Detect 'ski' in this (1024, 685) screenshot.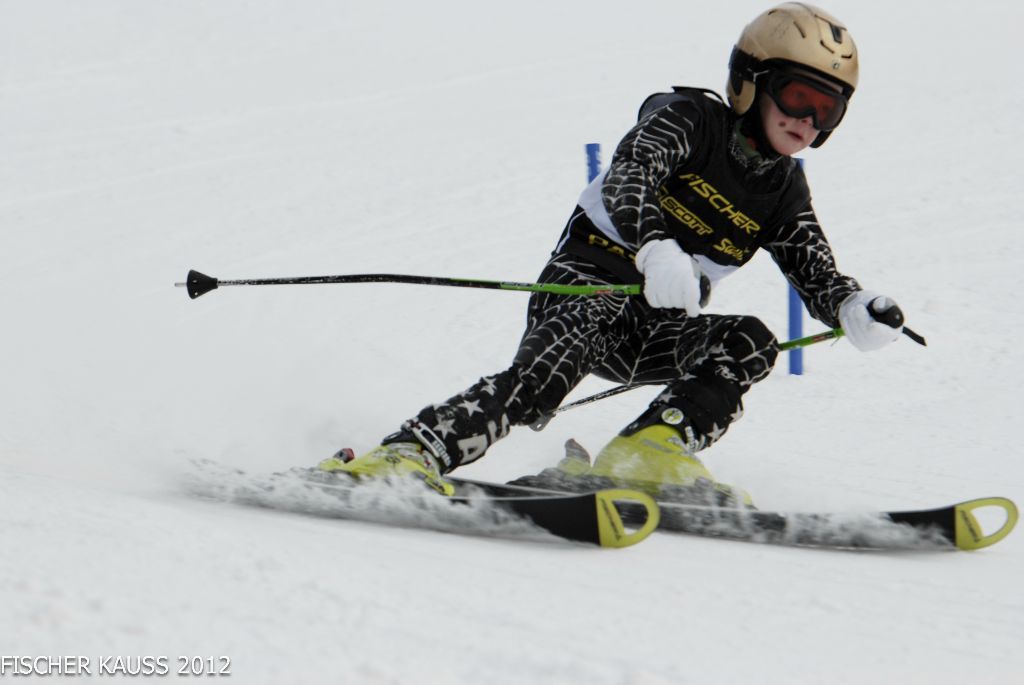
Detection: 197,458,1010,559.
